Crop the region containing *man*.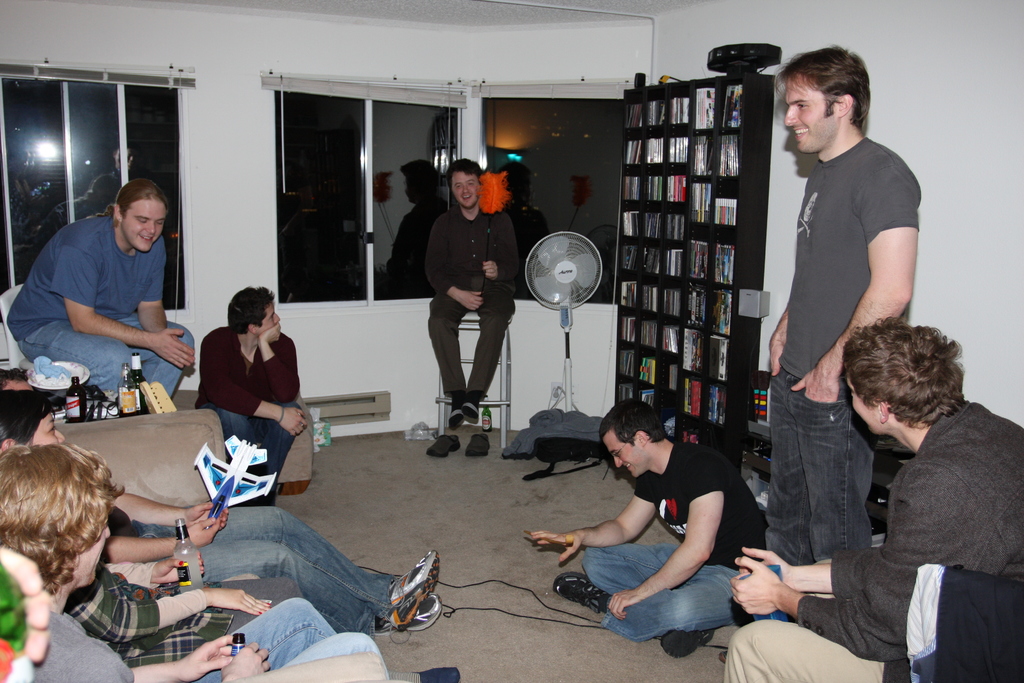
Crop region: select_region(0, 436, 406, 682).
